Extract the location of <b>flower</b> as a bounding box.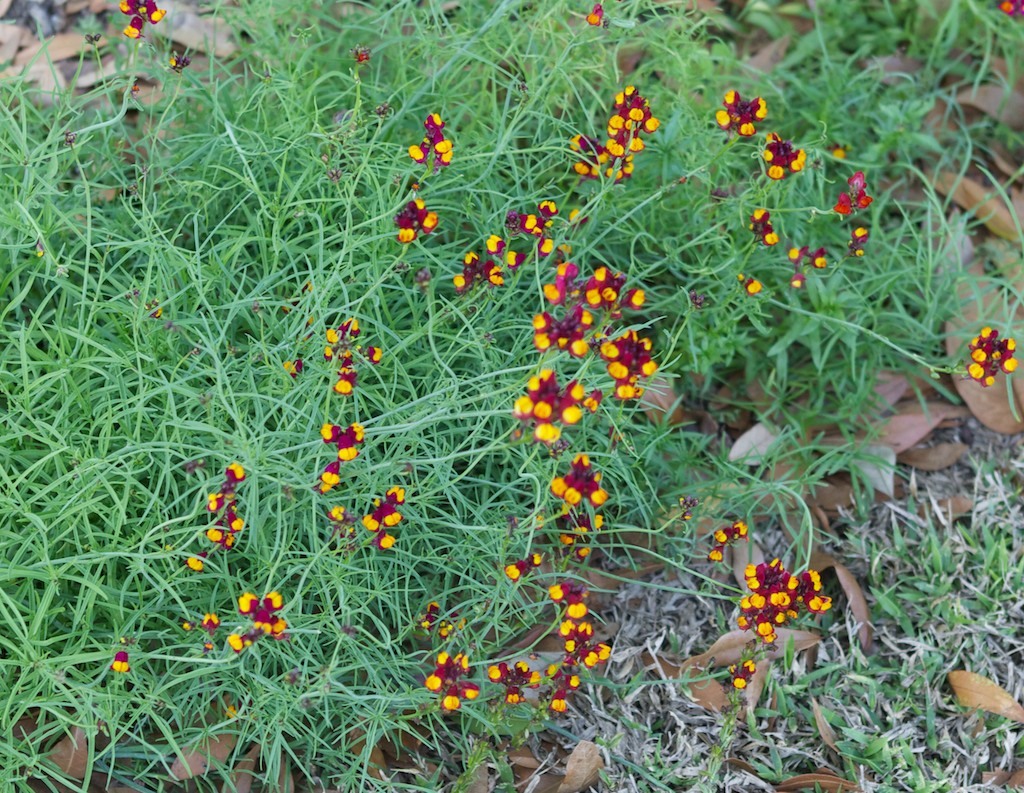
[724,661,760,690].
